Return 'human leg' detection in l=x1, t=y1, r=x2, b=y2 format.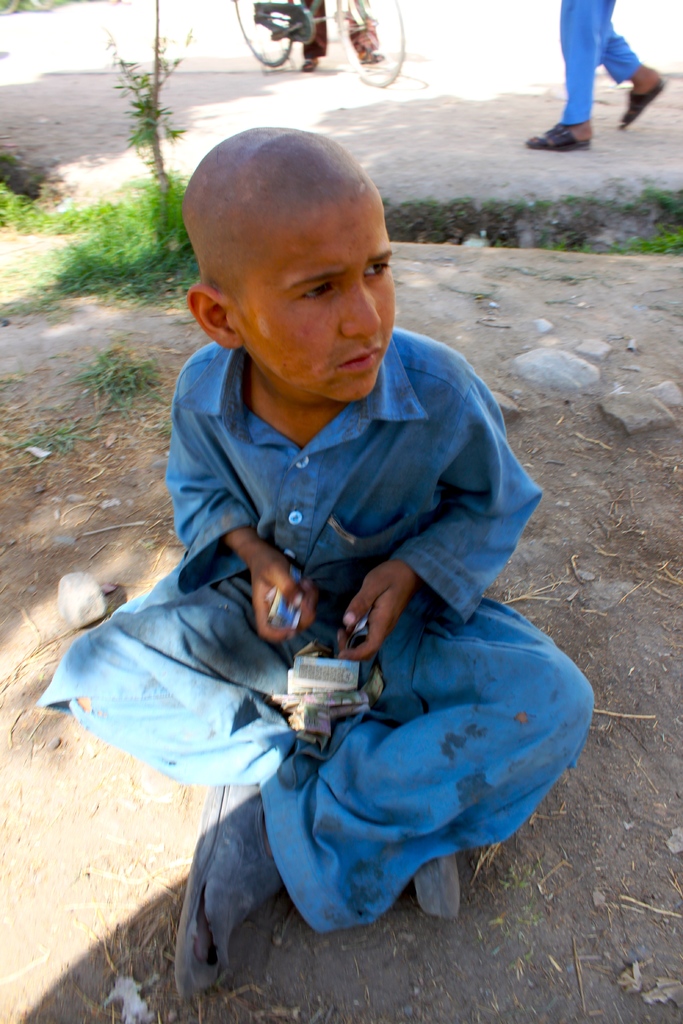
l=297, t=0, r=328, b=69.
